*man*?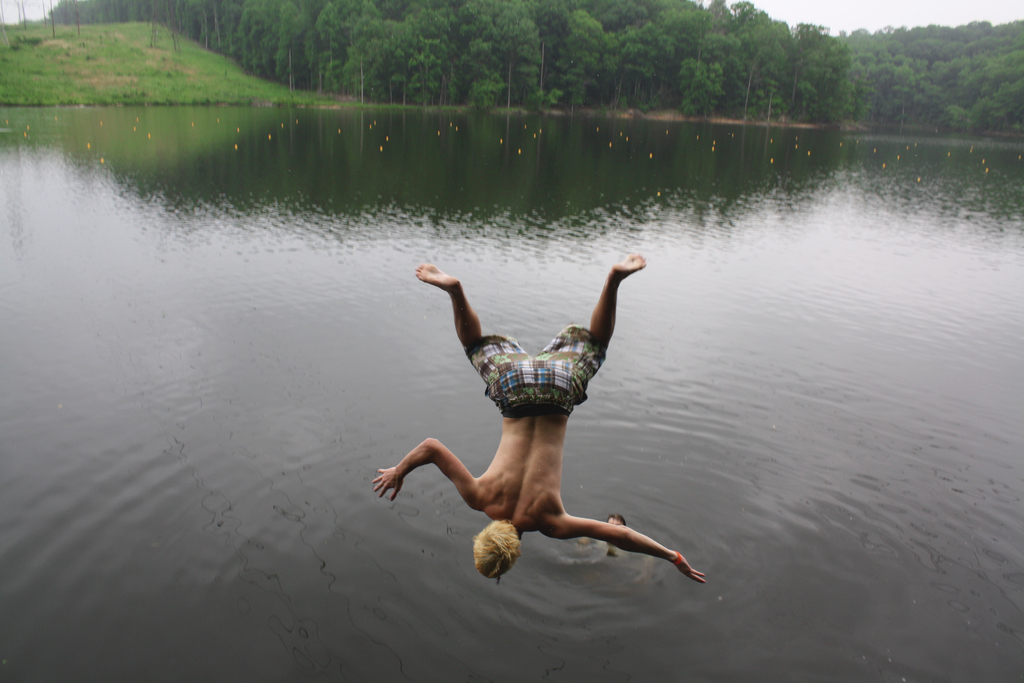
x1=391, y1=241, x2=676, y2=600
